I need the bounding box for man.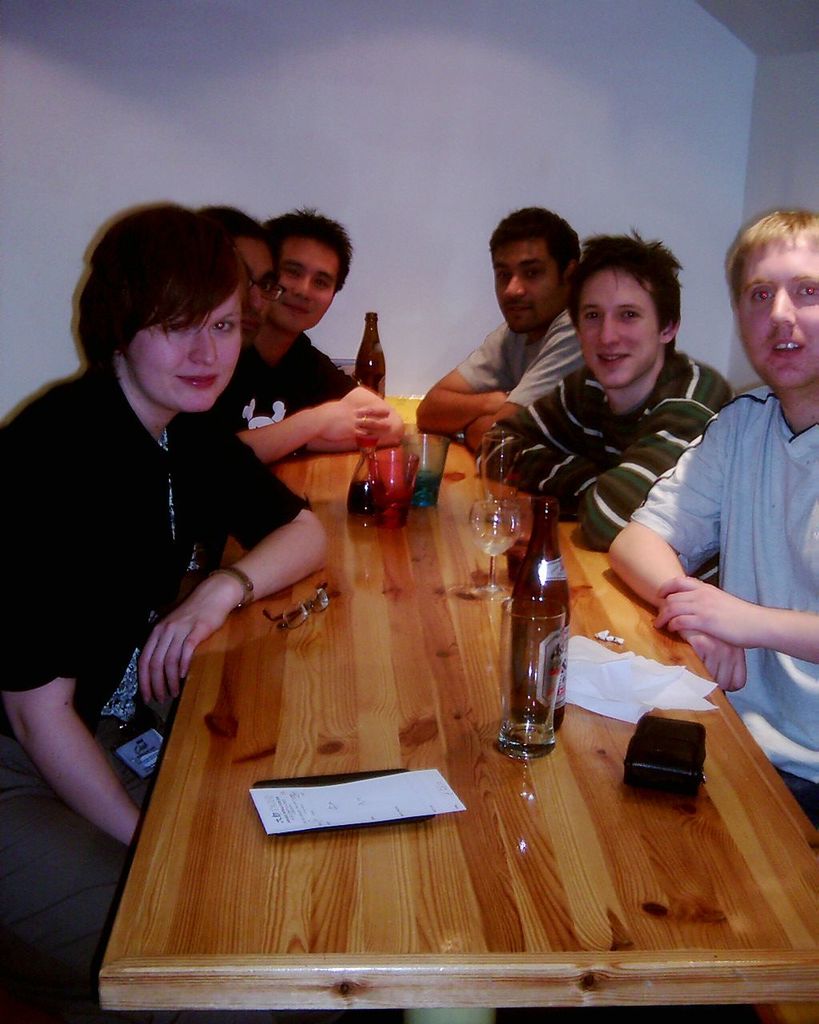
Here it is: [x1=196, y1=206, x2=290, y2=351].
